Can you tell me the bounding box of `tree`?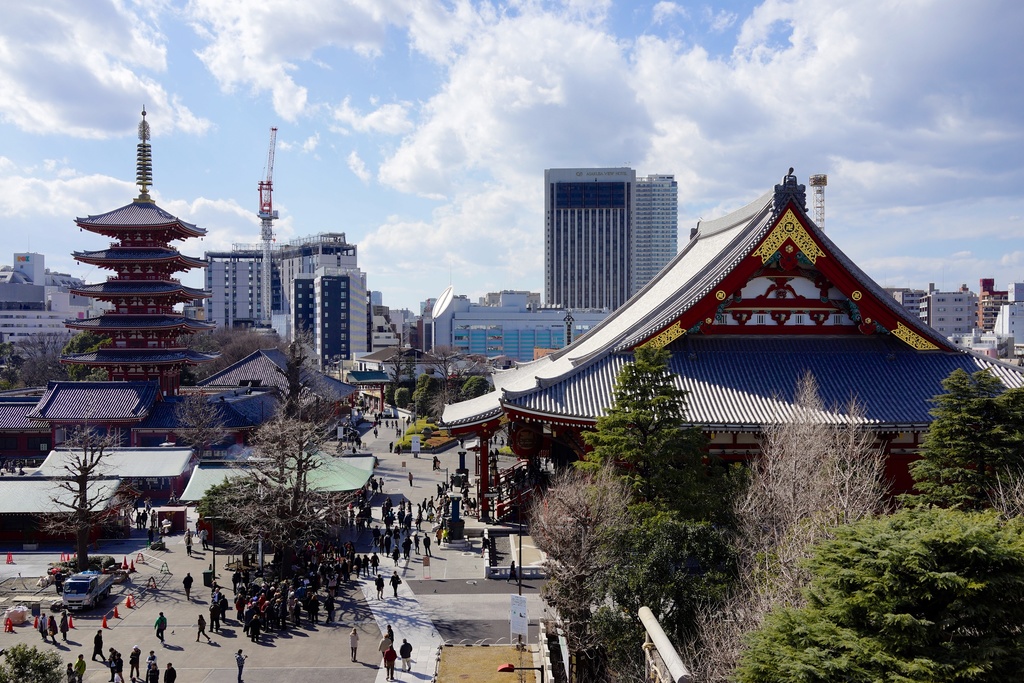
bbox(176, 333, 197, 344).
